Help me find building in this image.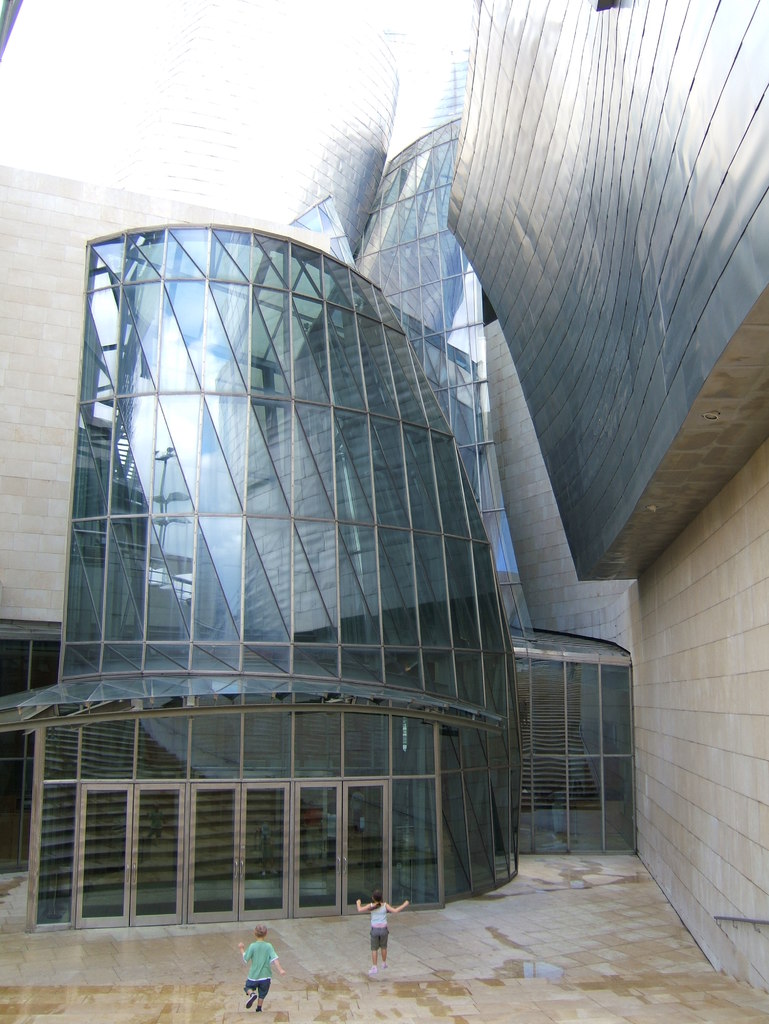
Found it: select_region(2, 0, 768, 1000).
